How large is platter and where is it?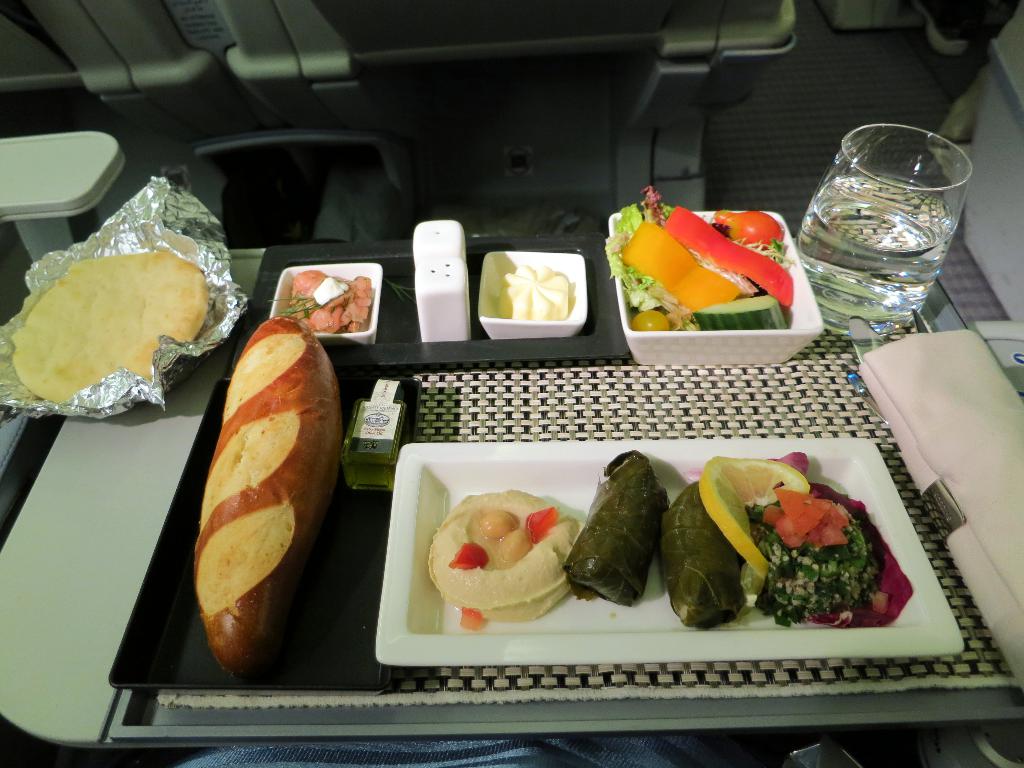
Bounding box: <bbox>372, 444, 964, 668</bbox>.
